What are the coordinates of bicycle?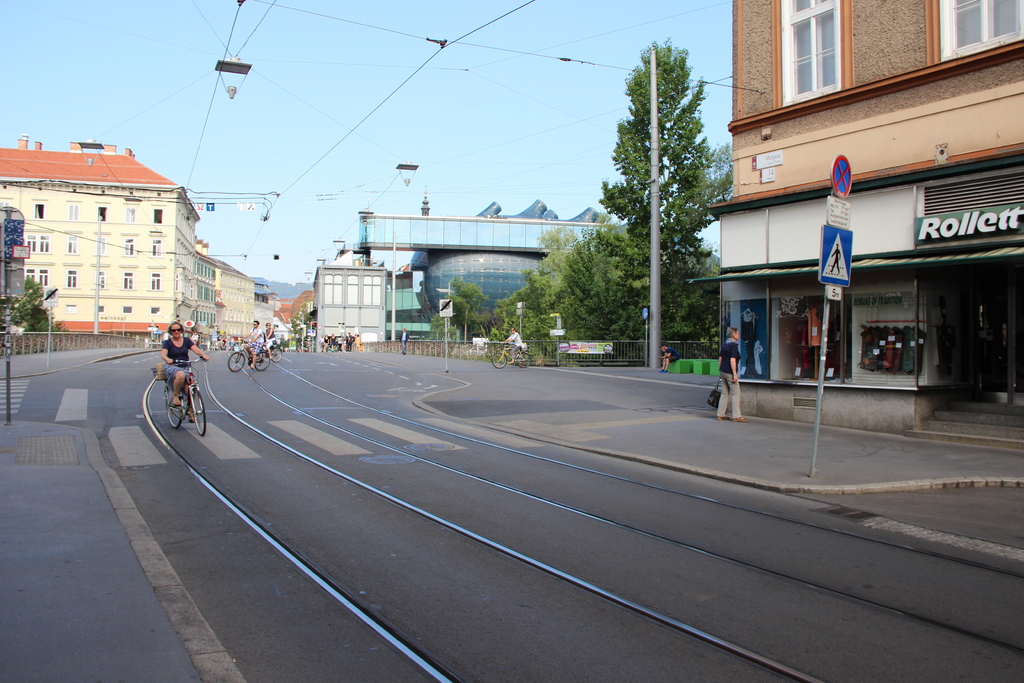
228/338/271/372.
